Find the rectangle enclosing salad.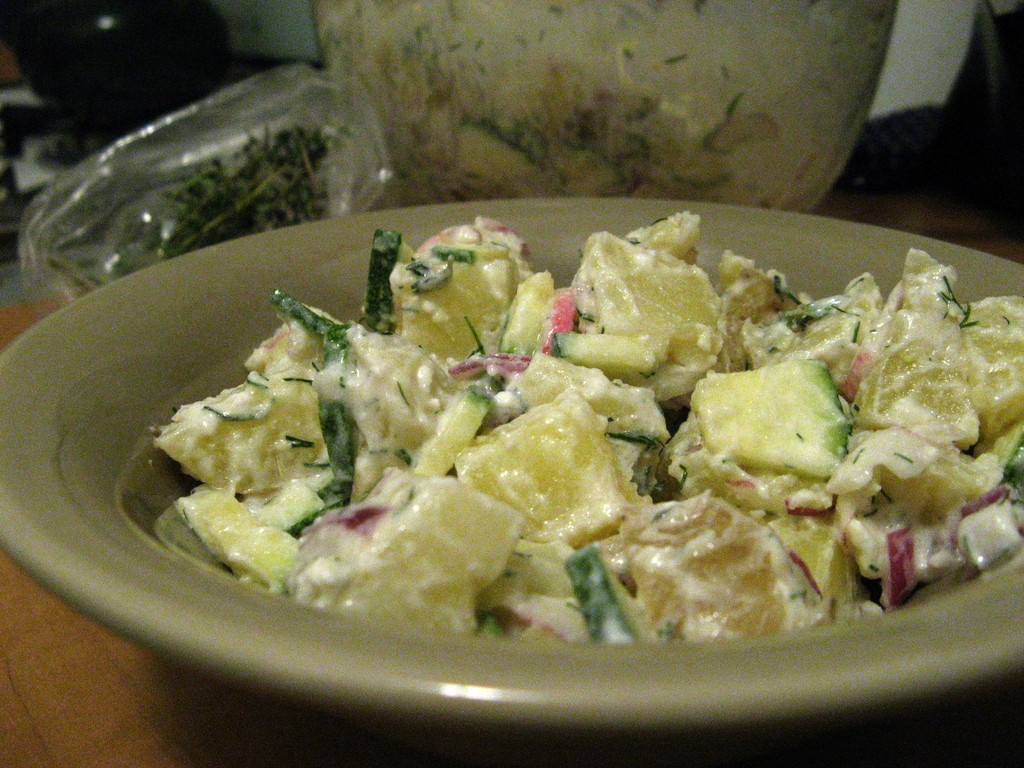
151, 211, 1023, 647.
